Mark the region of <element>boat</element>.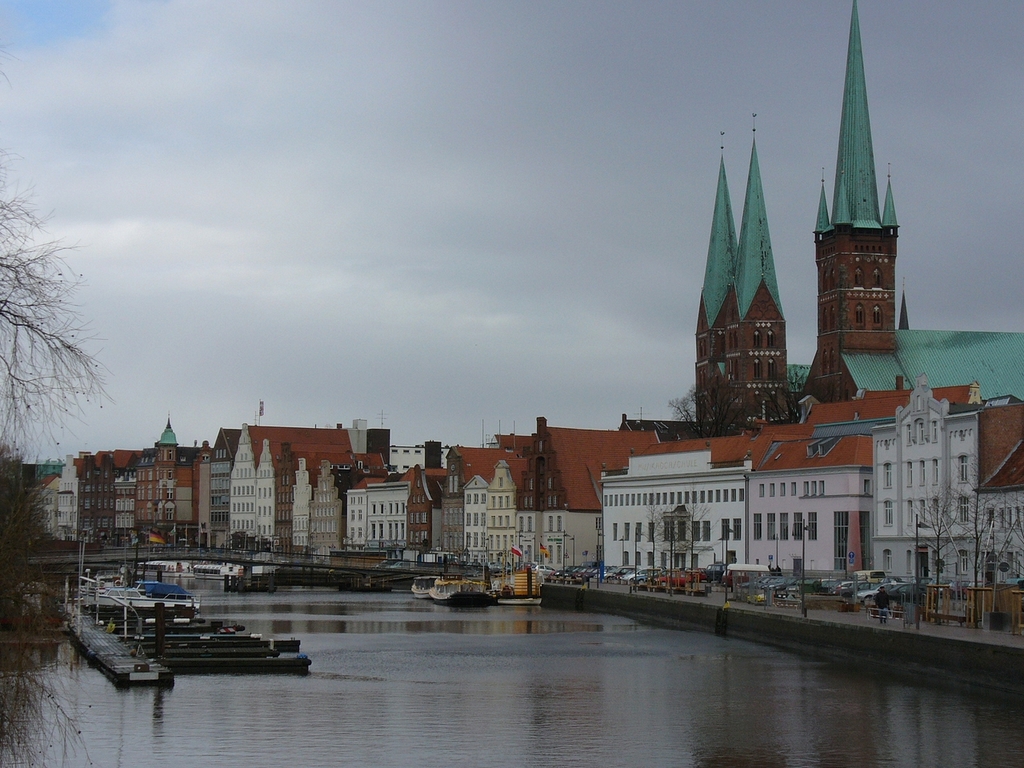
Region: [left=412, top=570, right=441, bottom=598].
